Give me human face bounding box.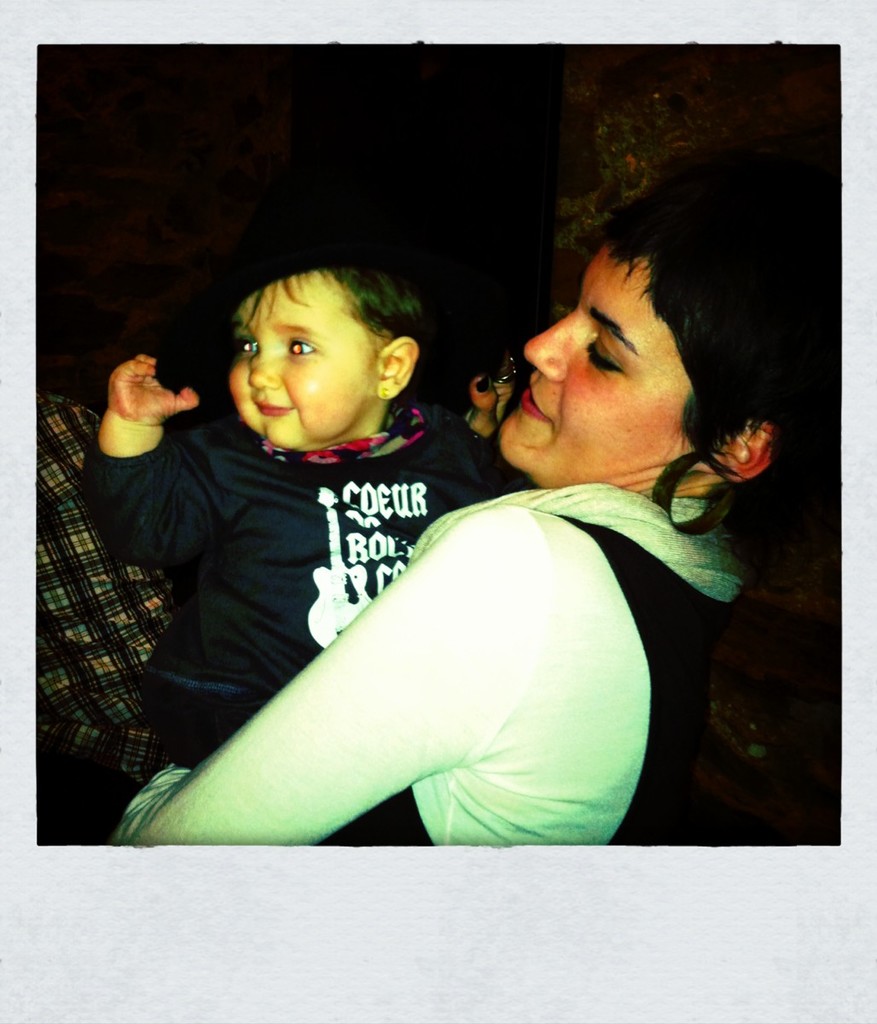
rect(229, 268, 378, 451).
